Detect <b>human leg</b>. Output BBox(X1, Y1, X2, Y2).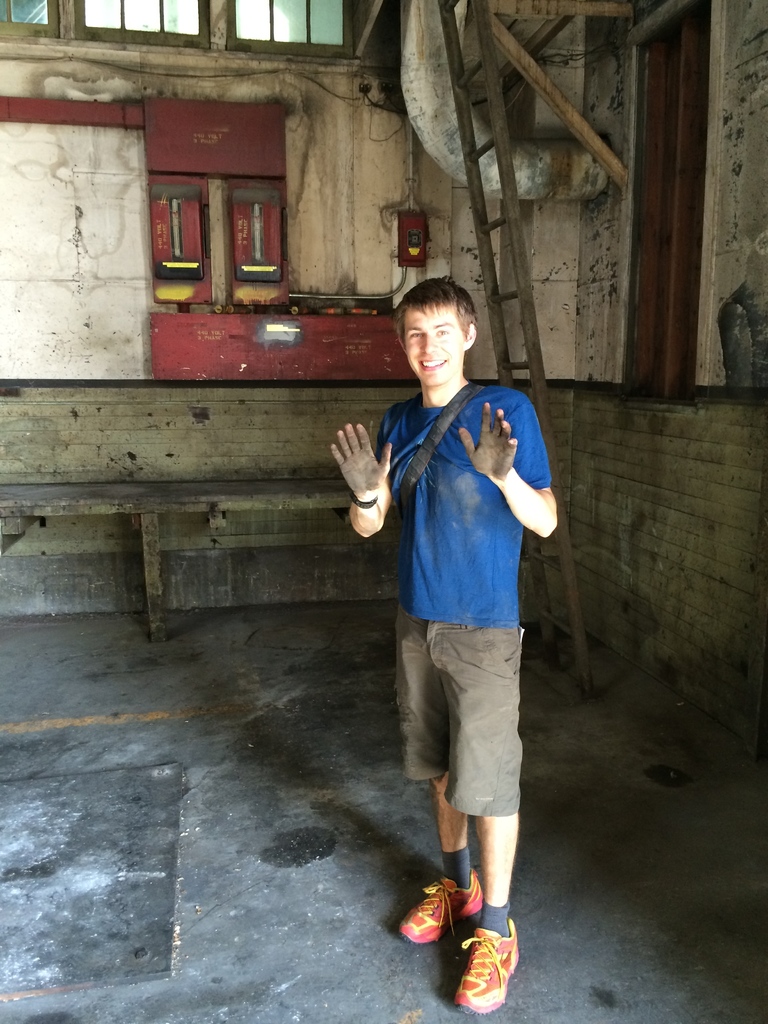
BBox(453, 566, 530, 1021).
